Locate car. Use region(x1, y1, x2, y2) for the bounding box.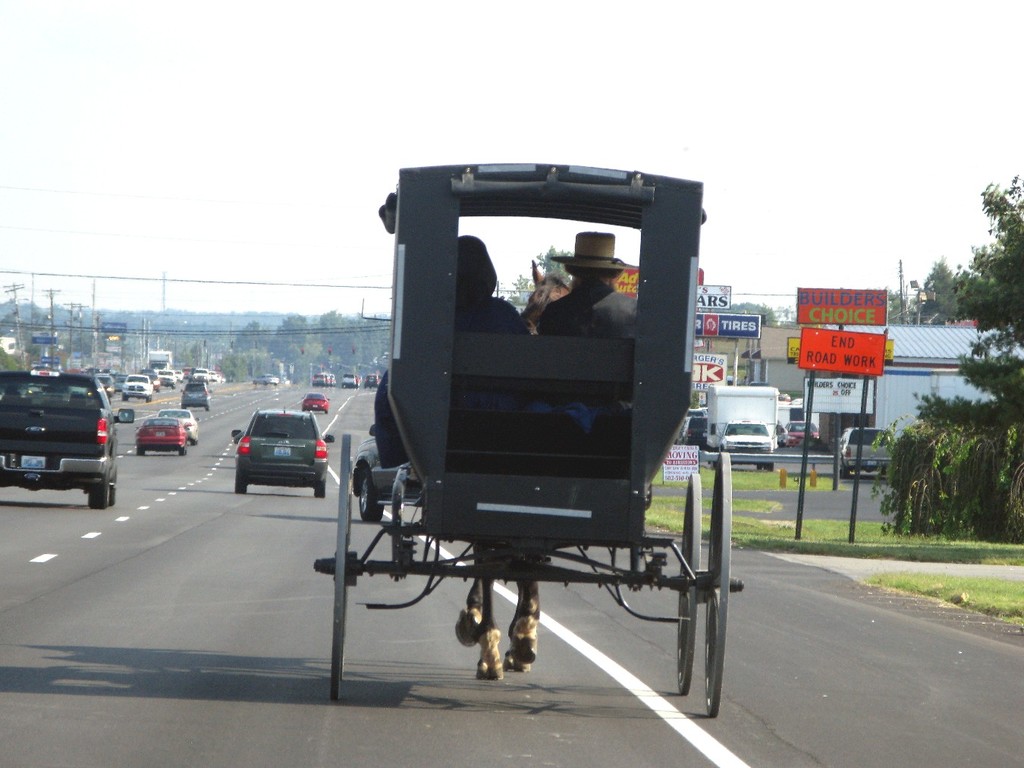
region(180, 382, 213, 411).
